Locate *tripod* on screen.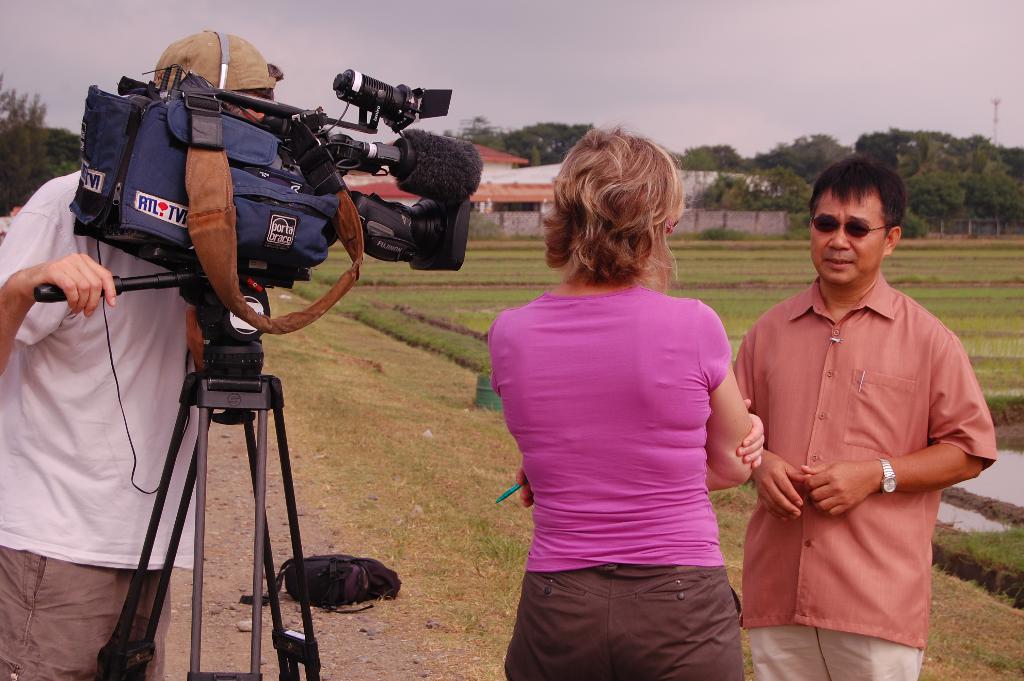
On screen at 31,252,322,680.
